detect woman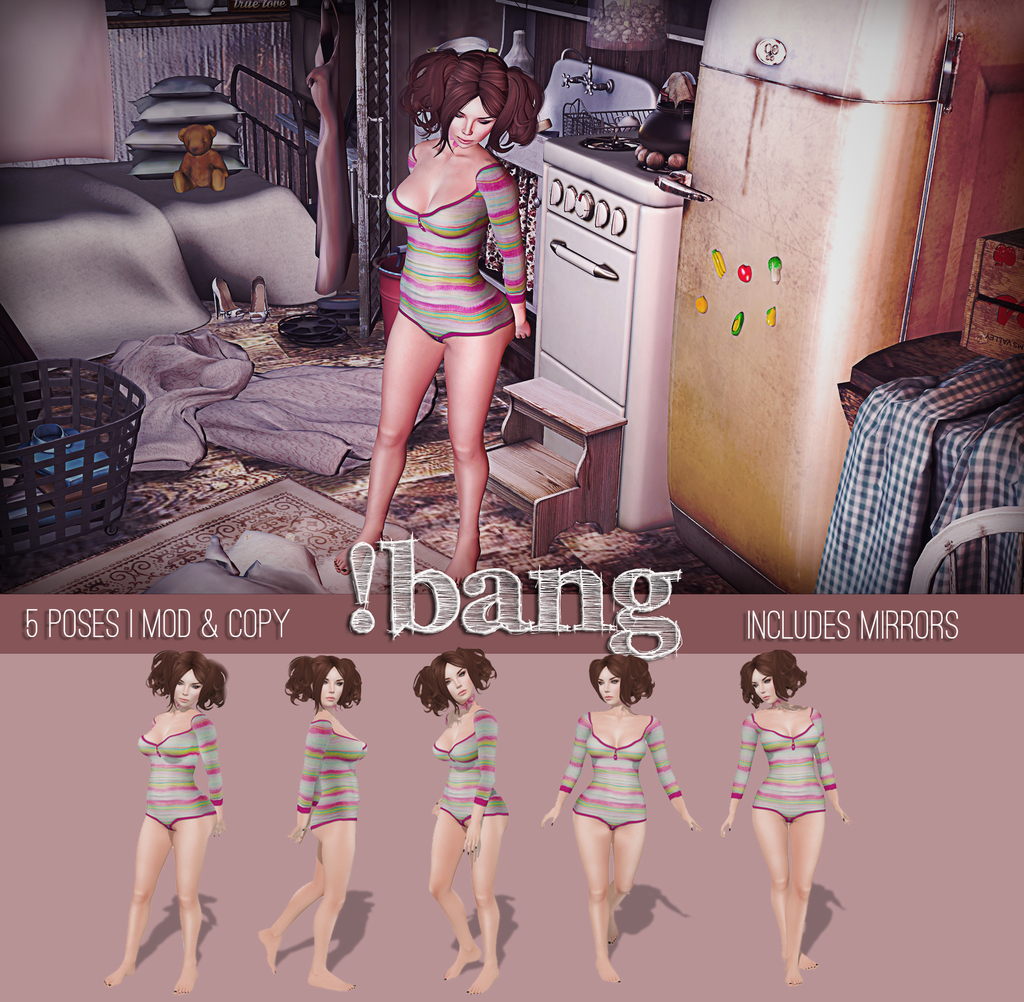
rect(541, 659, 702, 990)
